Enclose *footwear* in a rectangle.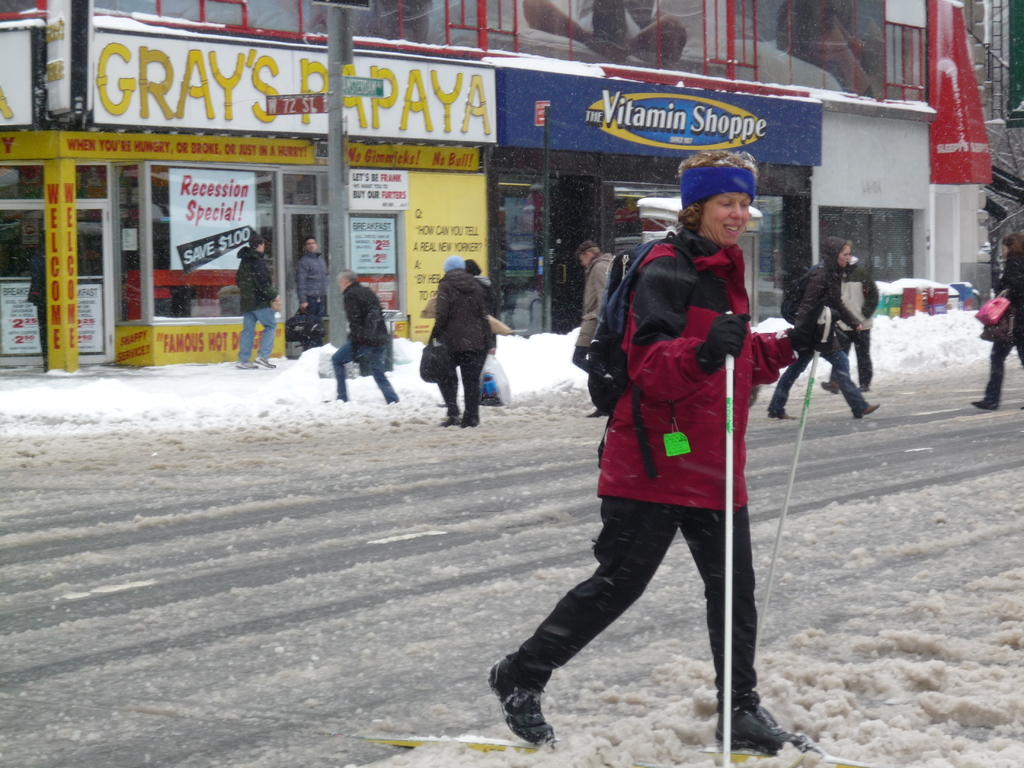
460,399,480,433.
